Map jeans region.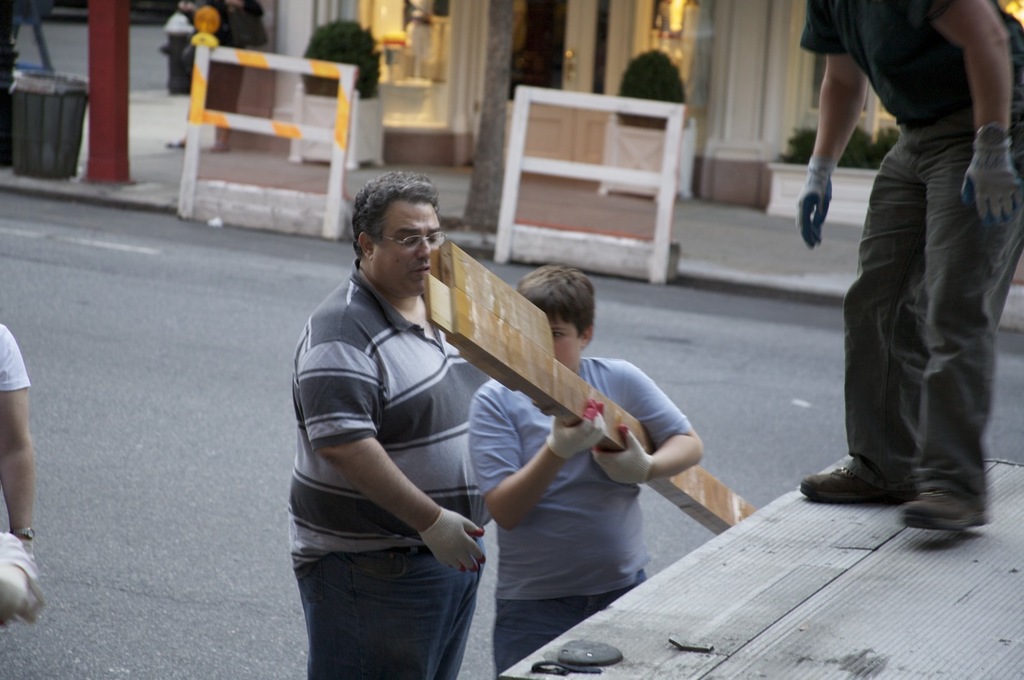
Mapped to (left=286, top=526, right=499, bottom=671).
